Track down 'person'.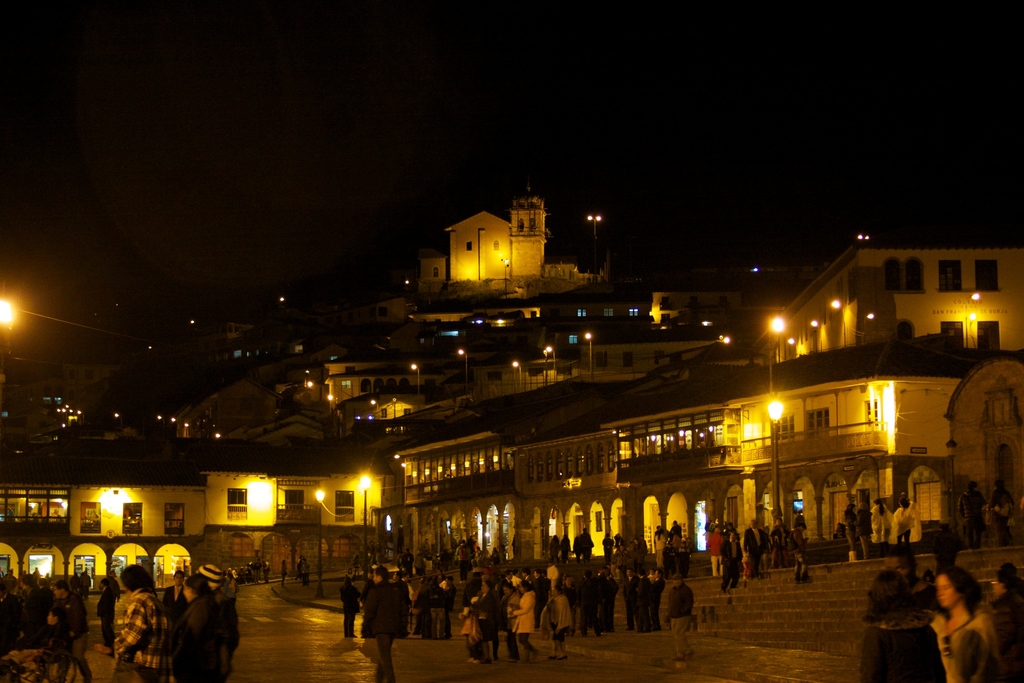
Tracked to l=869, t=497, r=890, b=554.
